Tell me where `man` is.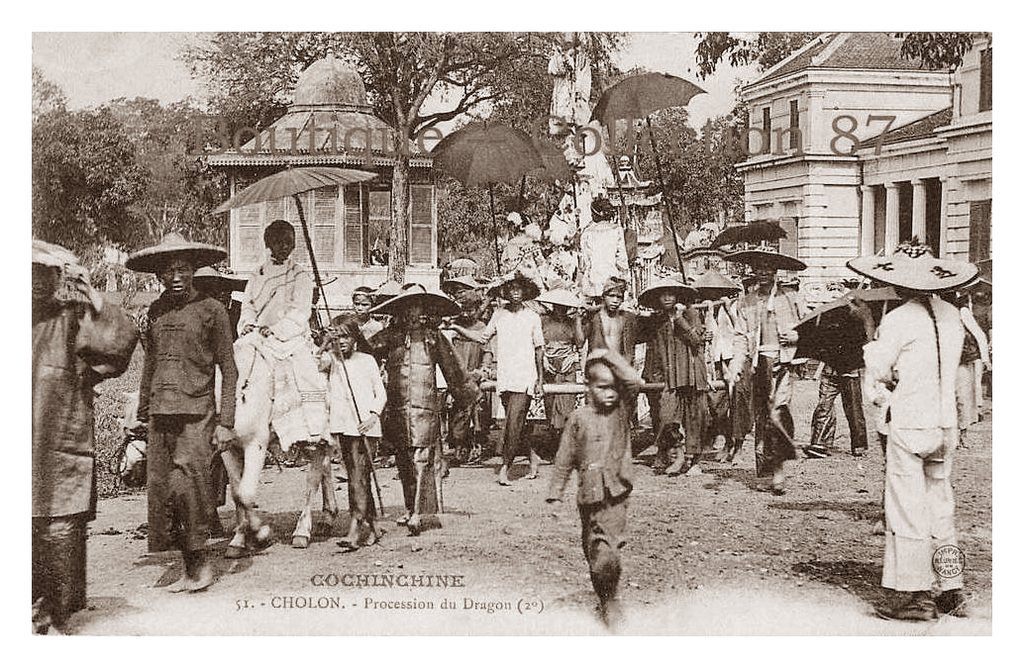
`man` is at x1=449 y1=276 x2=554 y2=488.
